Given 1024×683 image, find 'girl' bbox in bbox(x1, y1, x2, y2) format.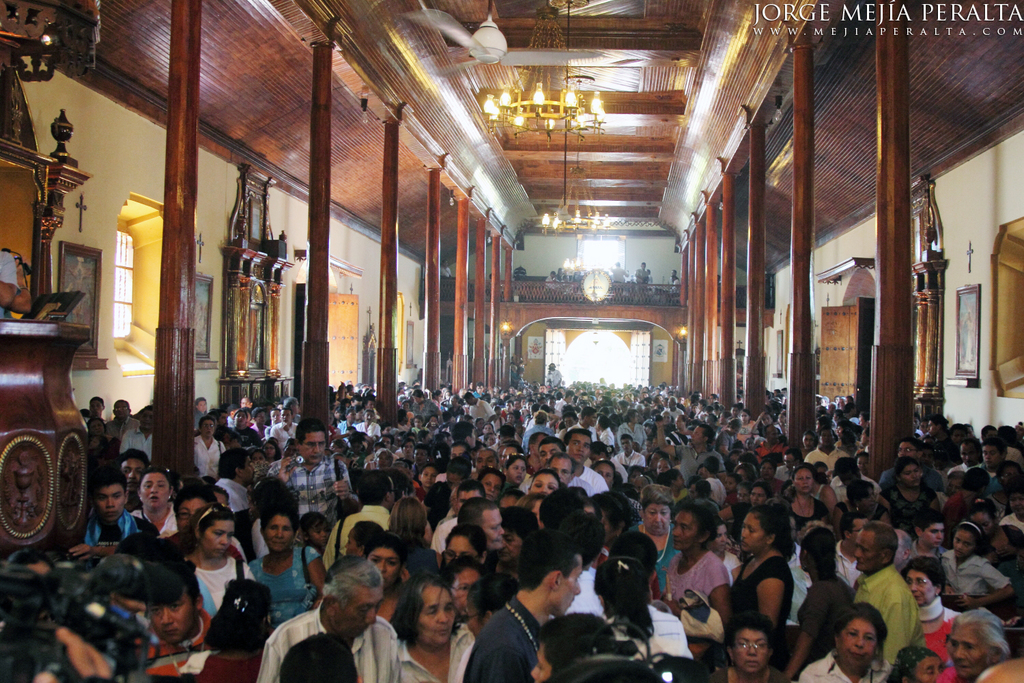
bbox(300, 508, 328, 558).
